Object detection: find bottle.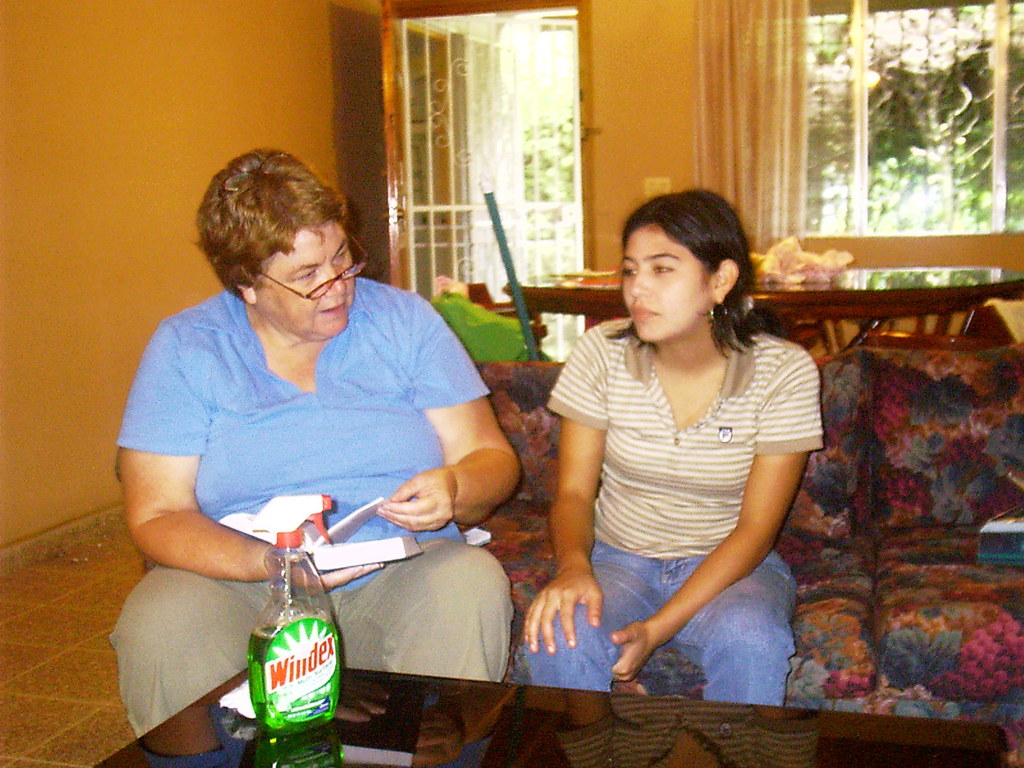
{"x1": 246, "y1": 496, "x2": 333, "y2": 733}.
